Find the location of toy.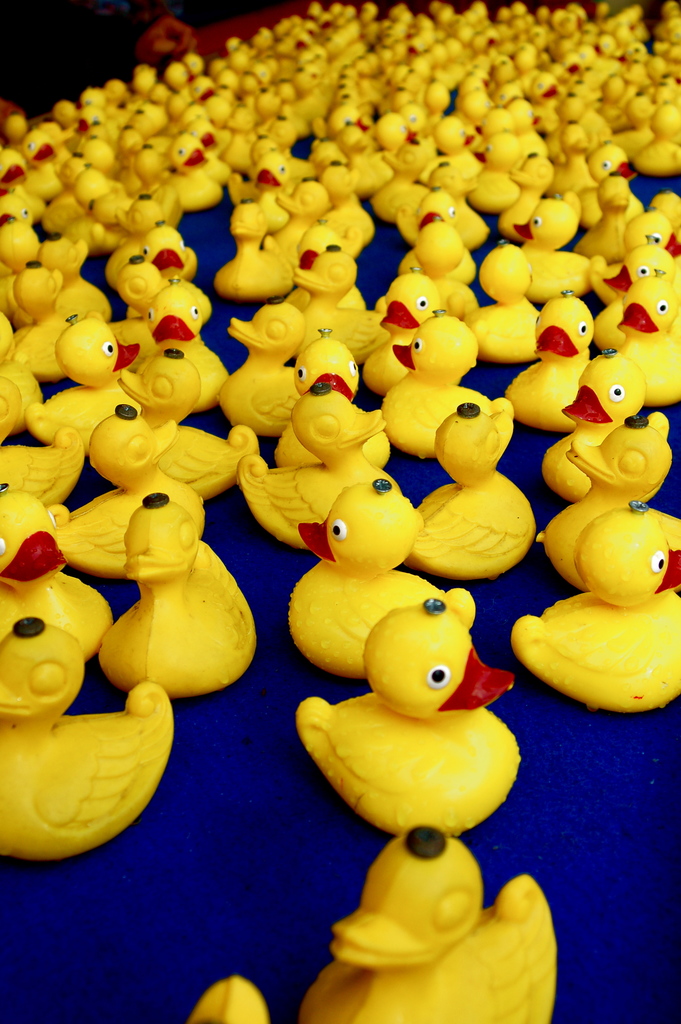
Location: Rect(0, 231, 112, 321).
